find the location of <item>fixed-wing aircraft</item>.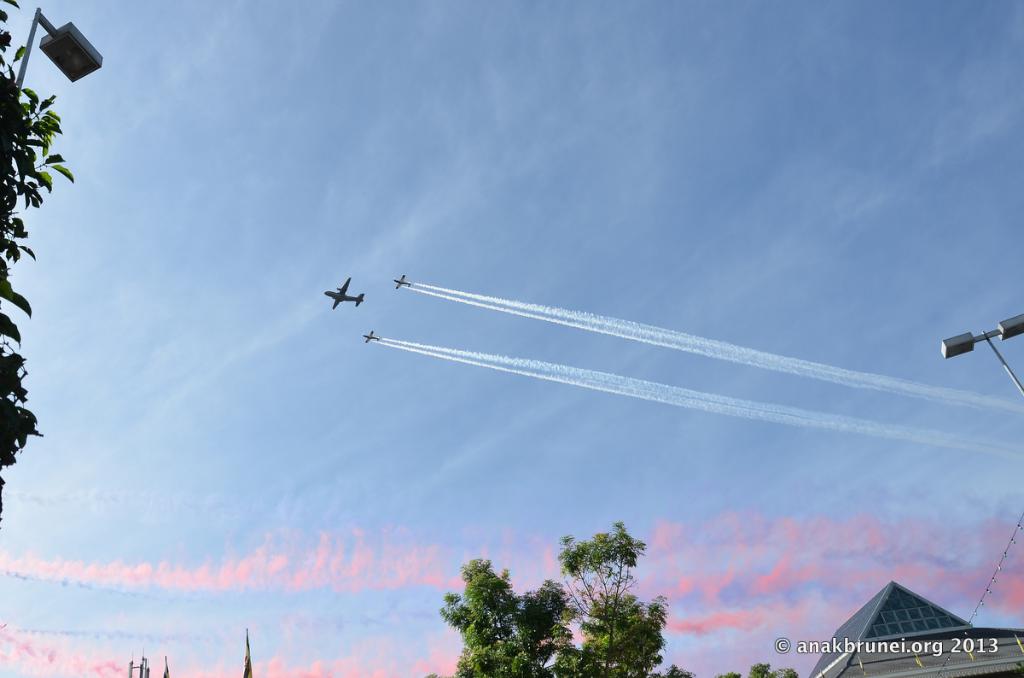
Location: [x1=318, y1=268, x2=370, y2=319].
